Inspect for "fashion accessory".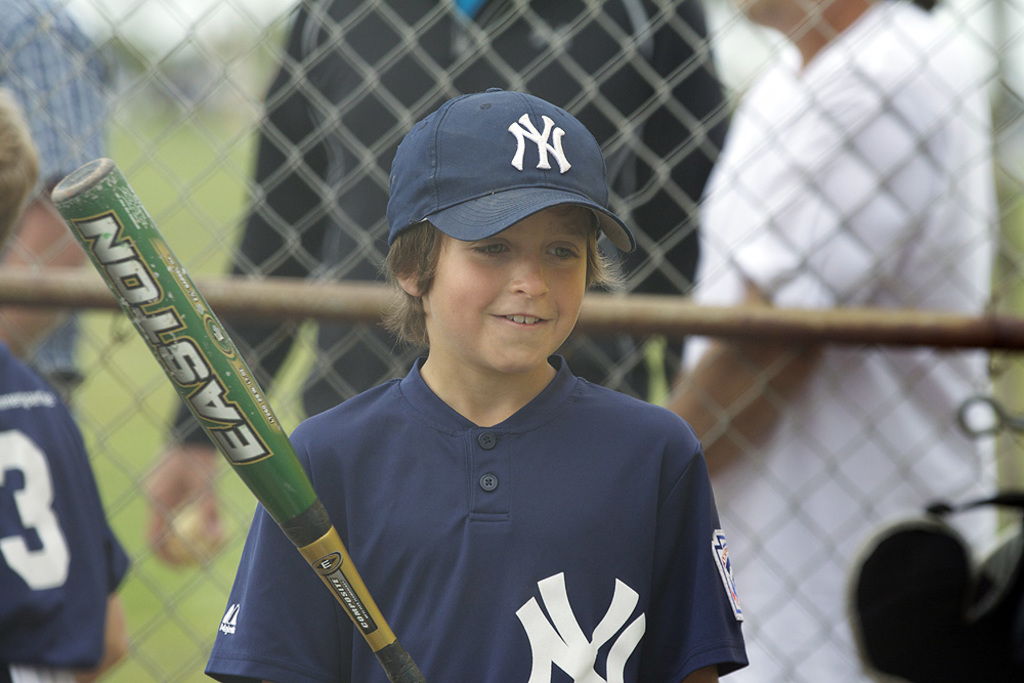
Inspection: left=383, top=85, right=636, bottom=252.
